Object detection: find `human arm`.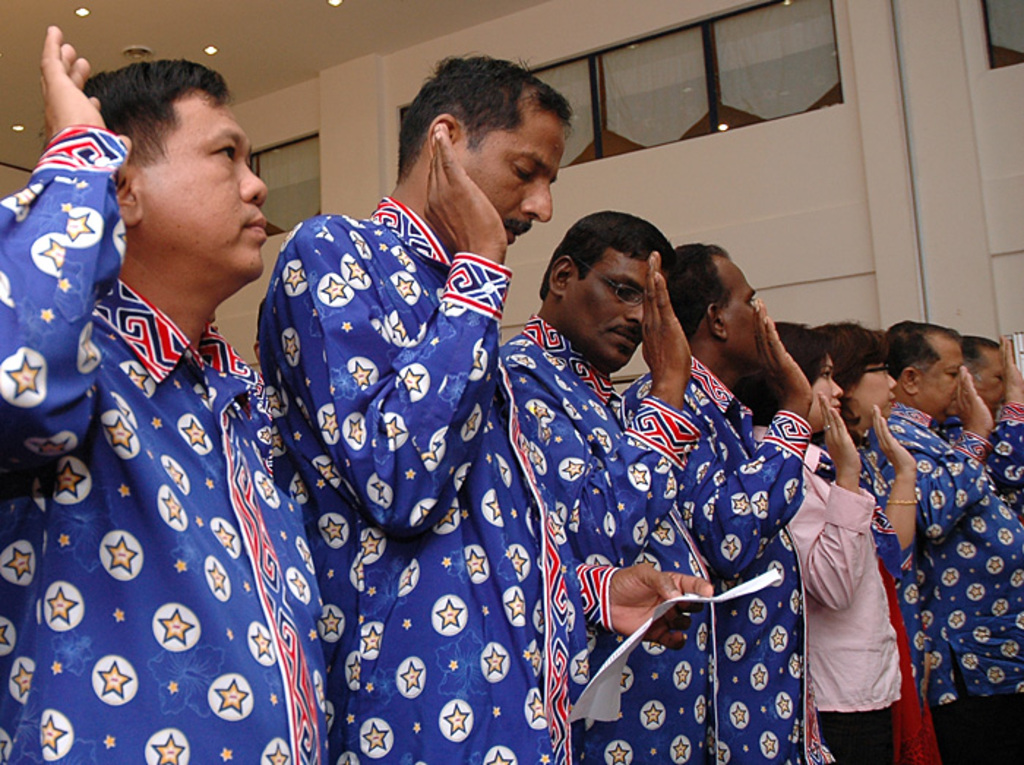
rect(989, 332, 1023, 494).
